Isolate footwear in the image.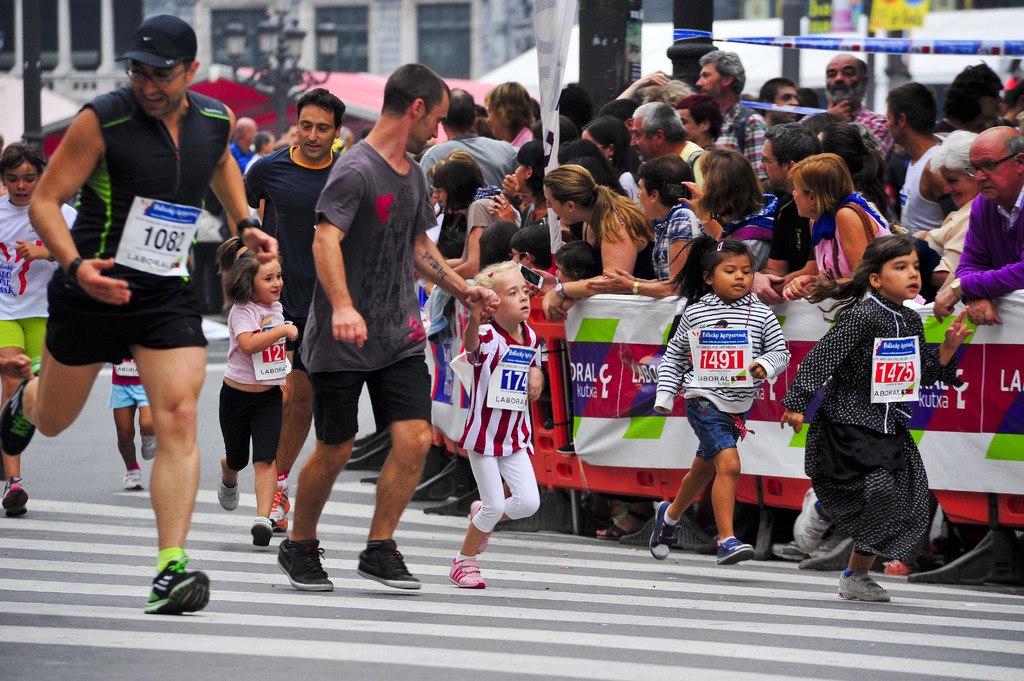
Isolated region: (x1=346, y1=541, x2=424, y2=587).
